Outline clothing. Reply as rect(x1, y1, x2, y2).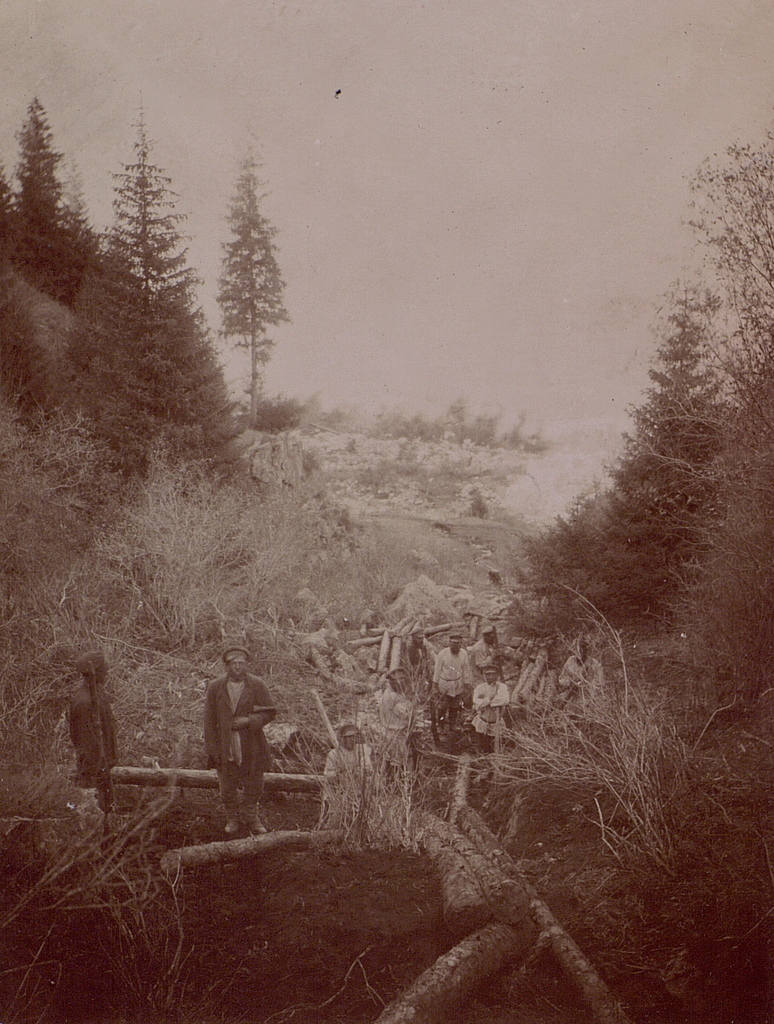
rect(202, 685, 274, 806).
